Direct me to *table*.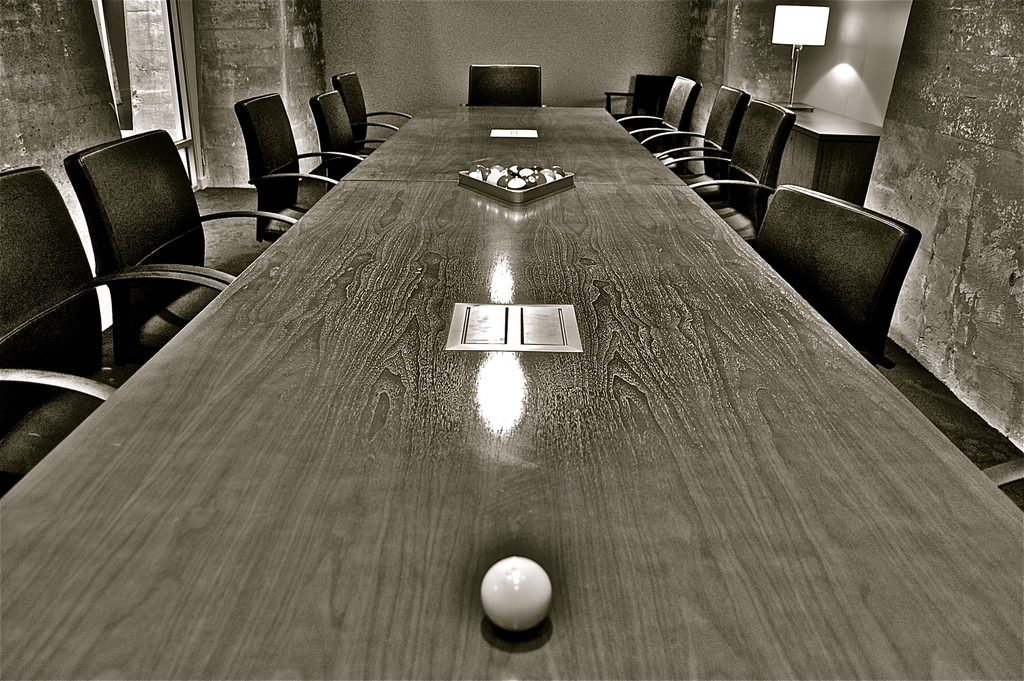
Direction: [0,106,1023,680].
